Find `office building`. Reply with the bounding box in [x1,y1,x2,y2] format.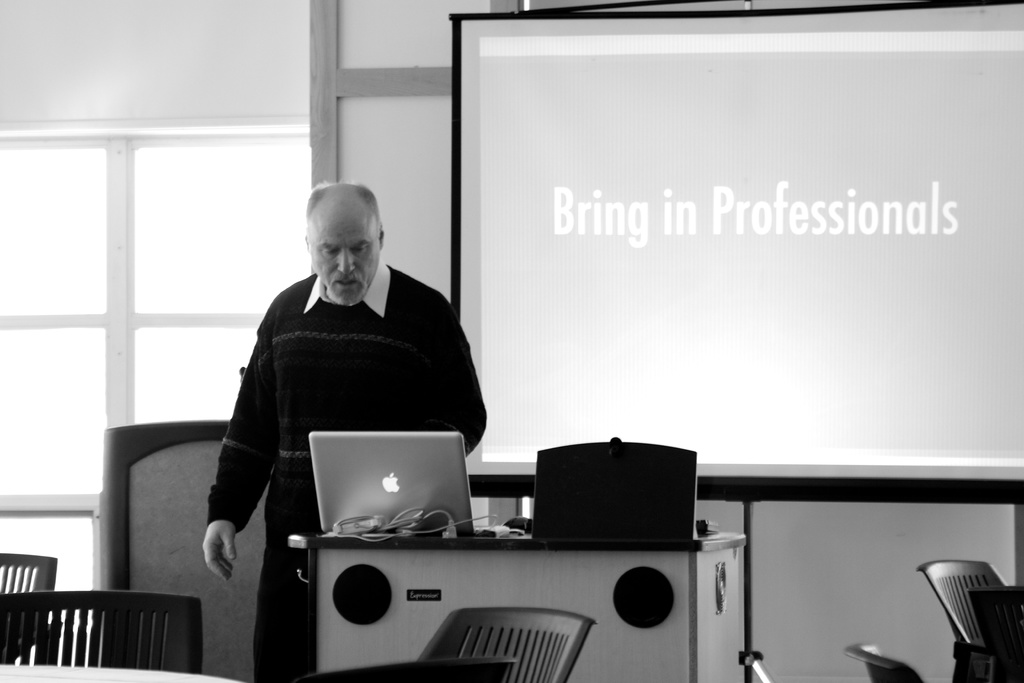
[43,53,1023,682].
